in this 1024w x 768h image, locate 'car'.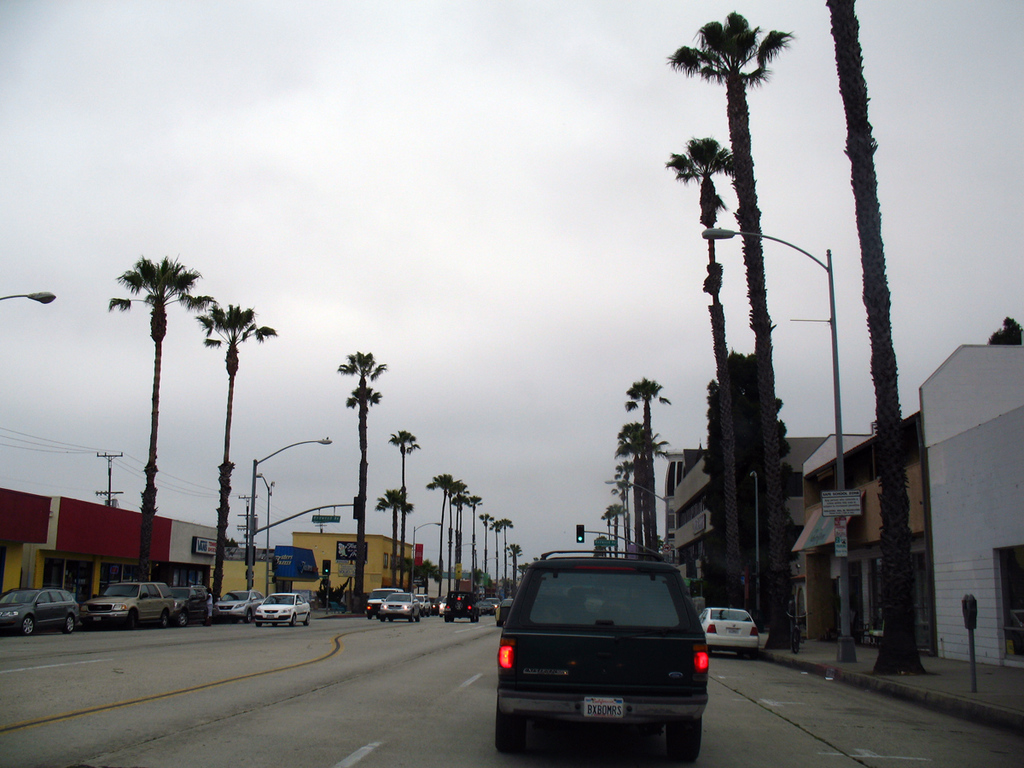
Bounding box: (left=382, top=596, right=415, bottom=626).
